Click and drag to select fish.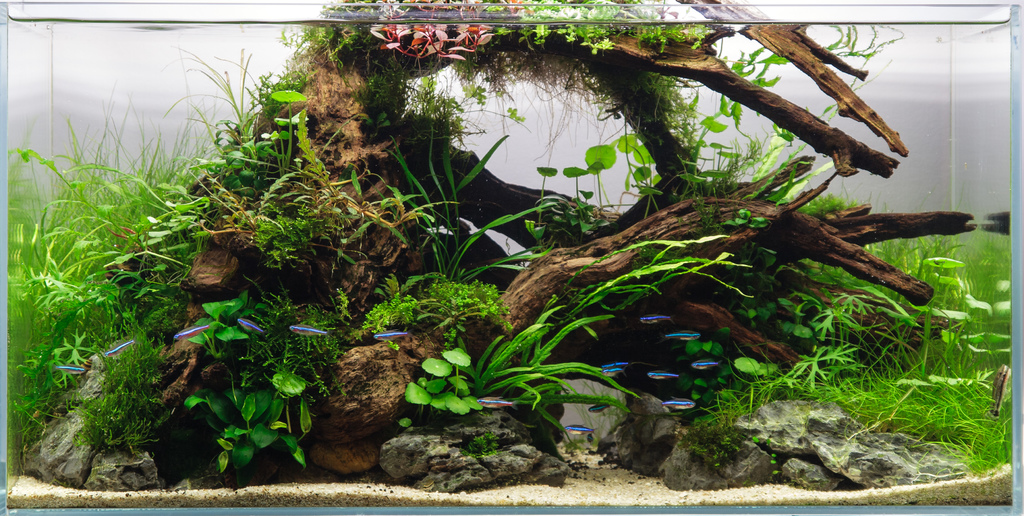
Selection: rect(639, 309, 671, 328).
